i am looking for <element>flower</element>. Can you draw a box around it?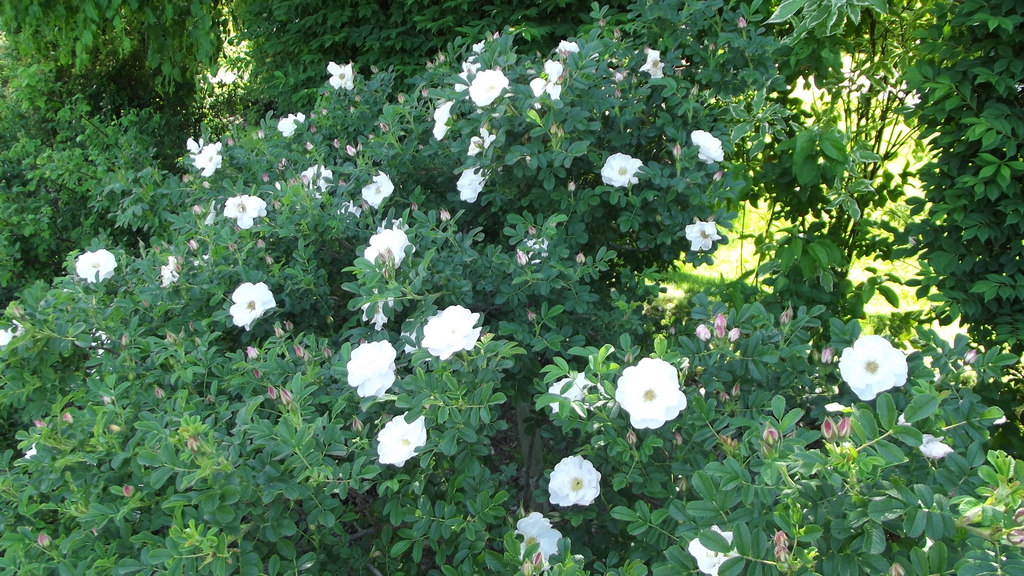
Sure, the bounding box is 773/307/790/328.
